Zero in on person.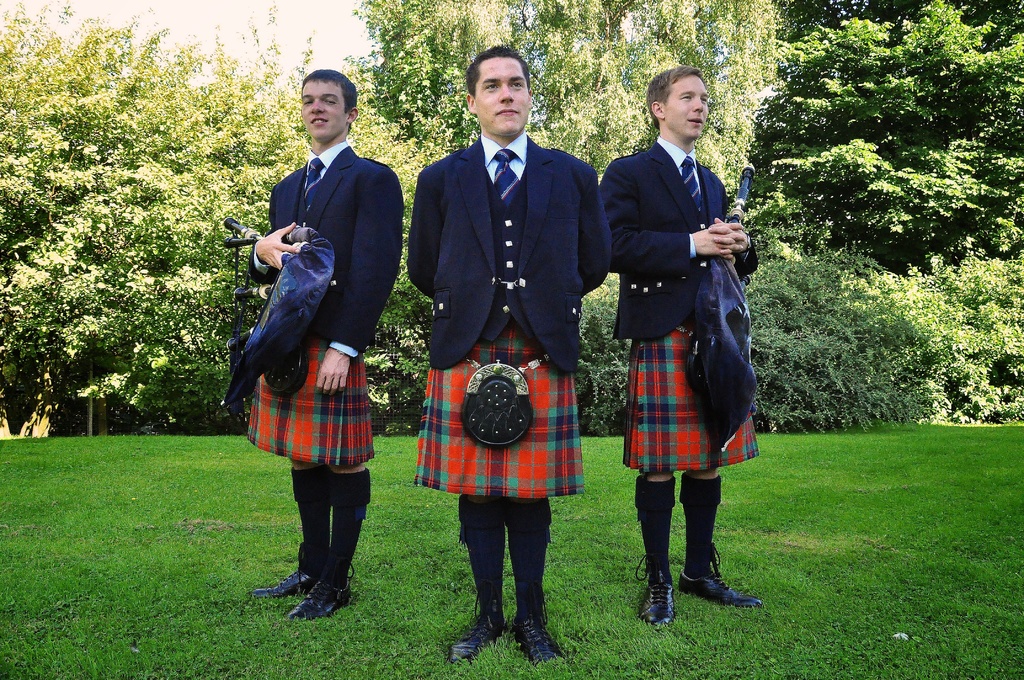
Zeroed in: {"x1": 412, "y1": 44, "x2": 614, "y2": 675}.
